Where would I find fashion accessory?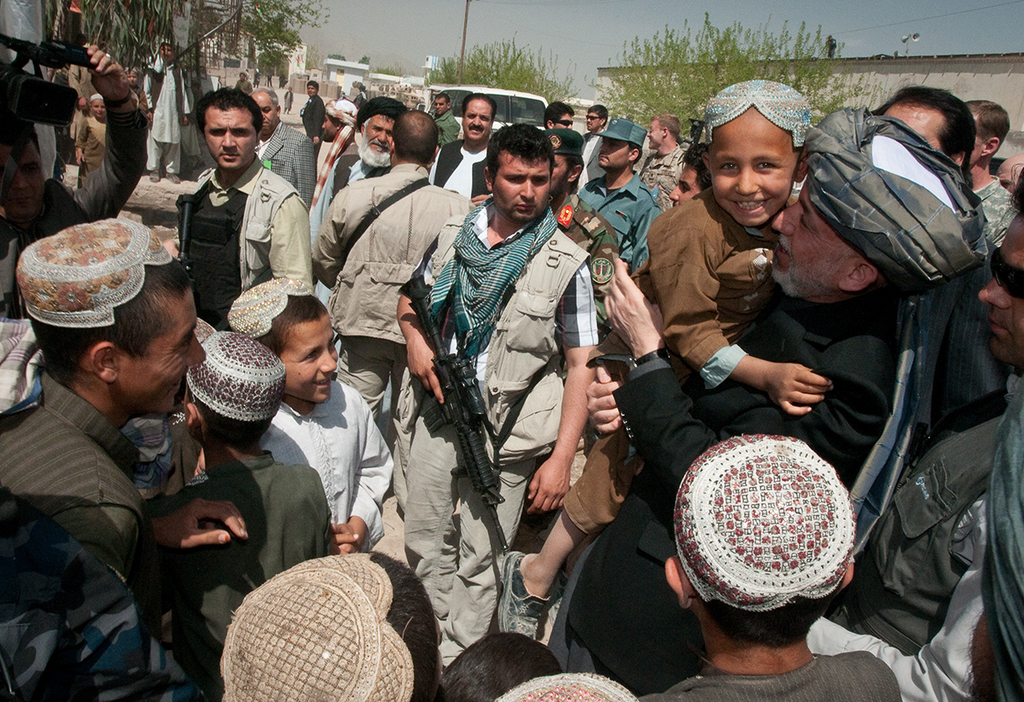
At <region>12, 219, 174, 325</region>.
